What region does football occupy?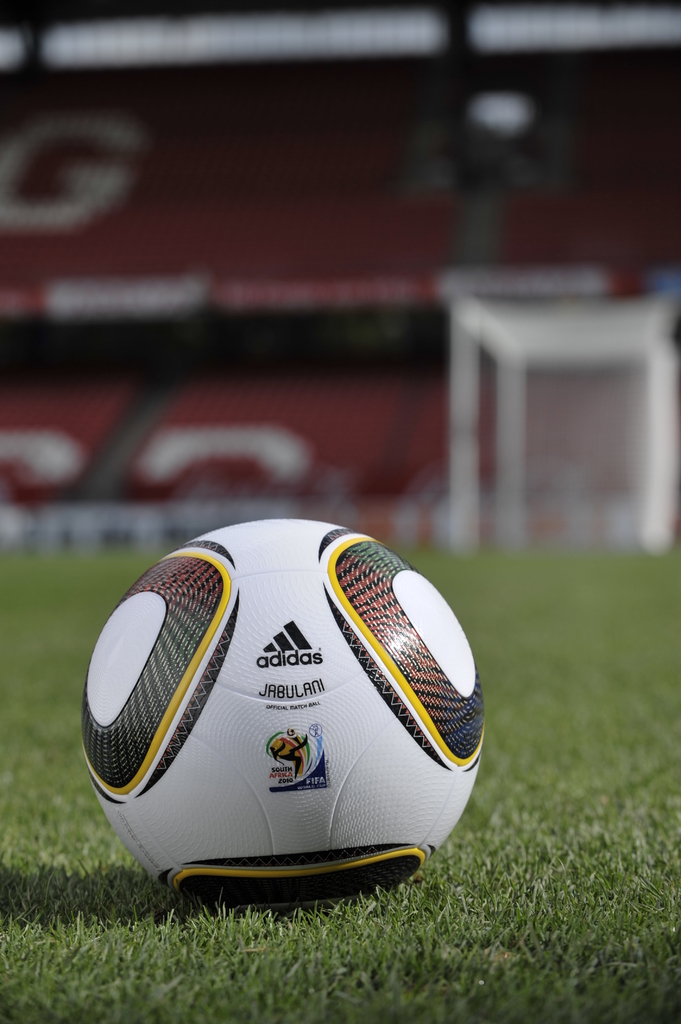
detection(83, 512, 481, 916).
